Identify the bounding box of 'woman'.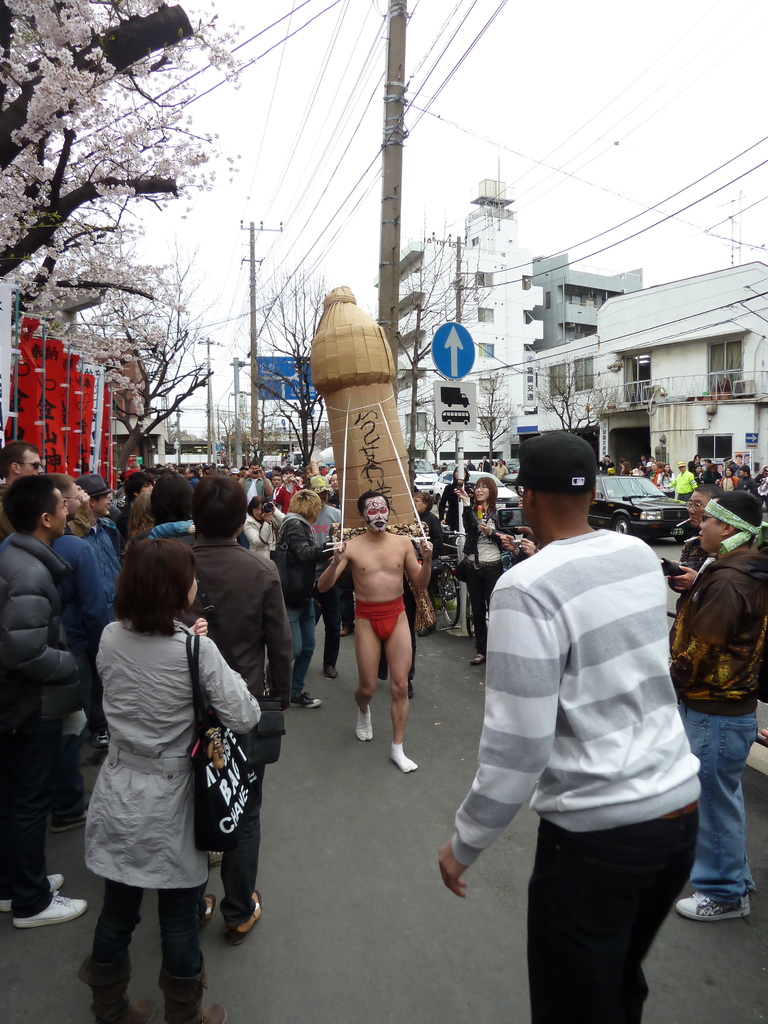
pyautogui.locateOnScreen(648, 459, 662, 490).
